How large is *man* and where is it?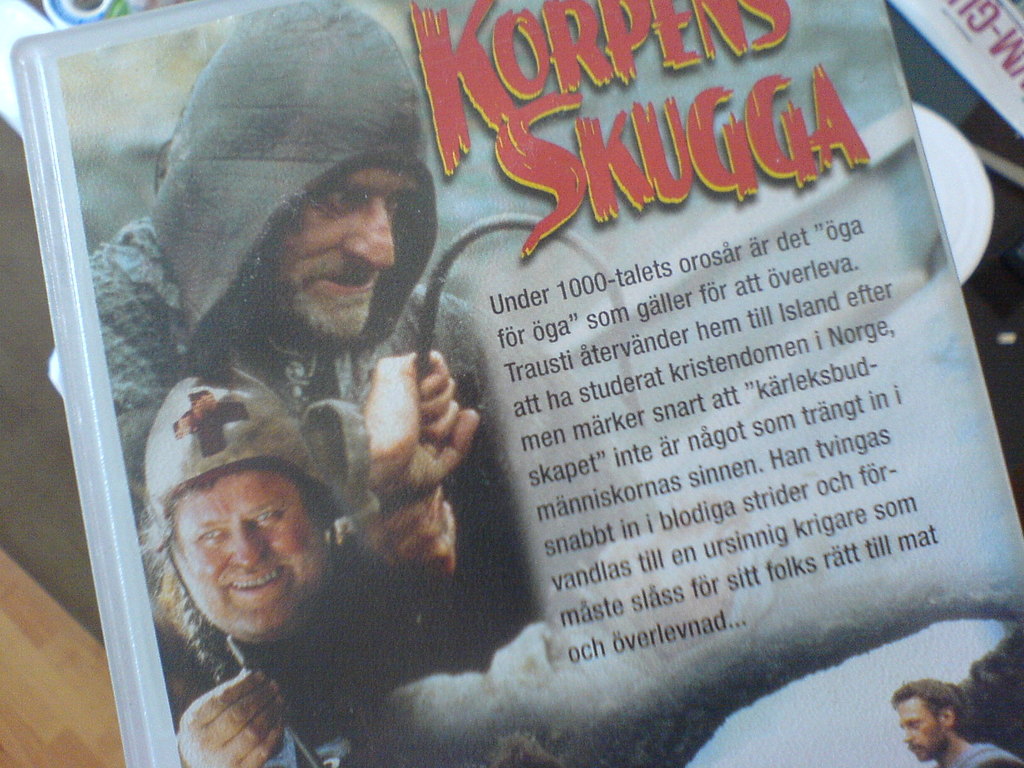
Bounding box: <region>148, 367, 373, 767</region>.
